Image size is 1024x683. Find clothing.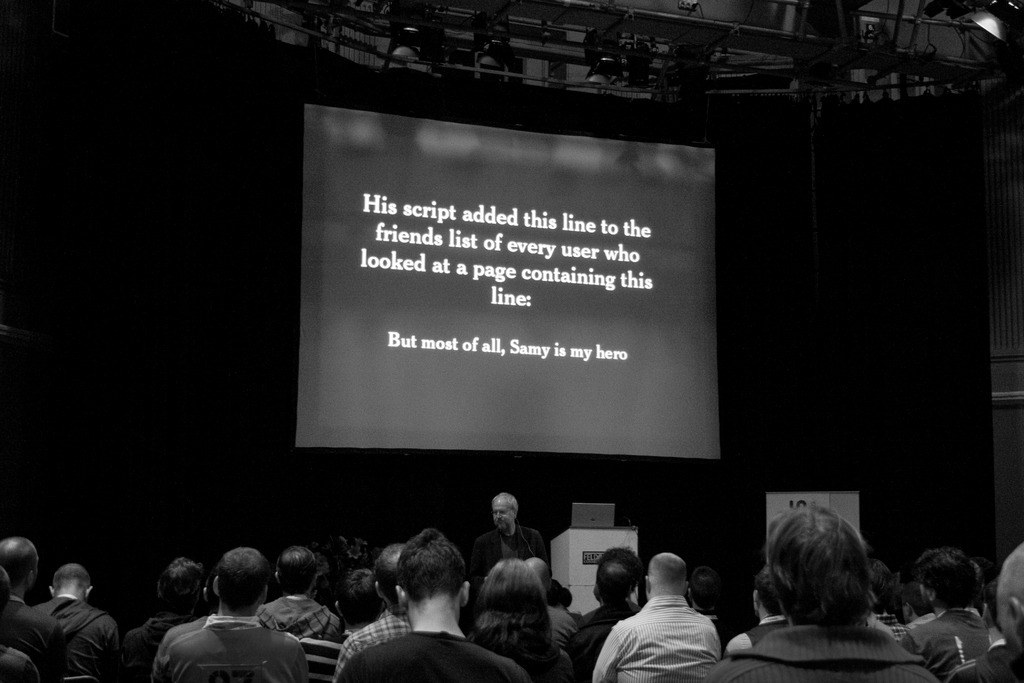
bbox(301, 623, 349, 682).
